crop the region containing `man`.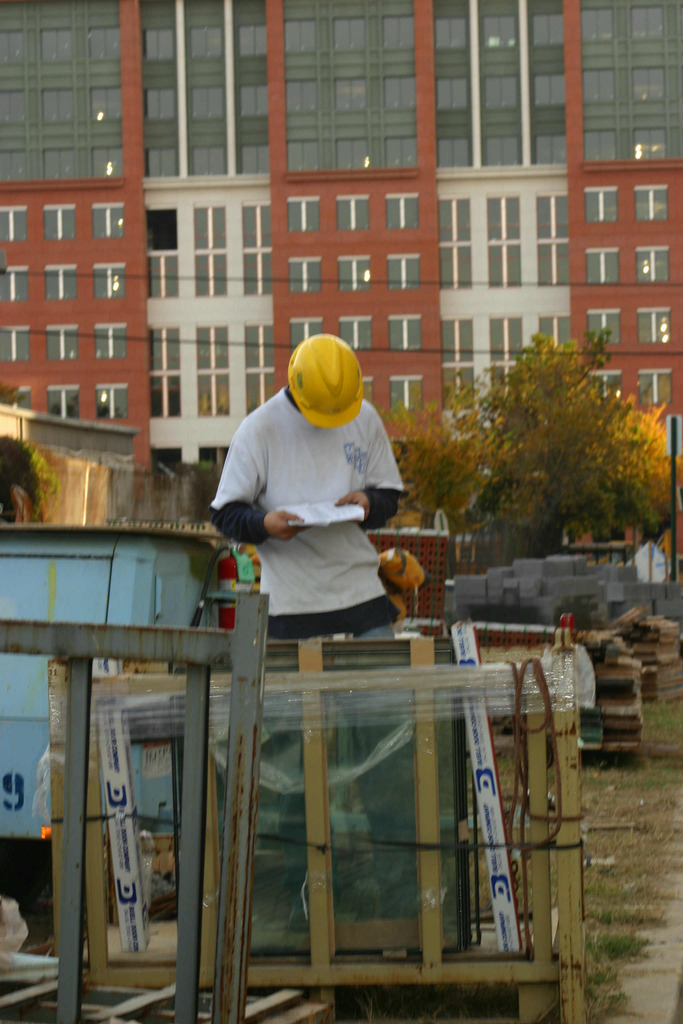
Crop region: box(208, 337, 406, 931).
